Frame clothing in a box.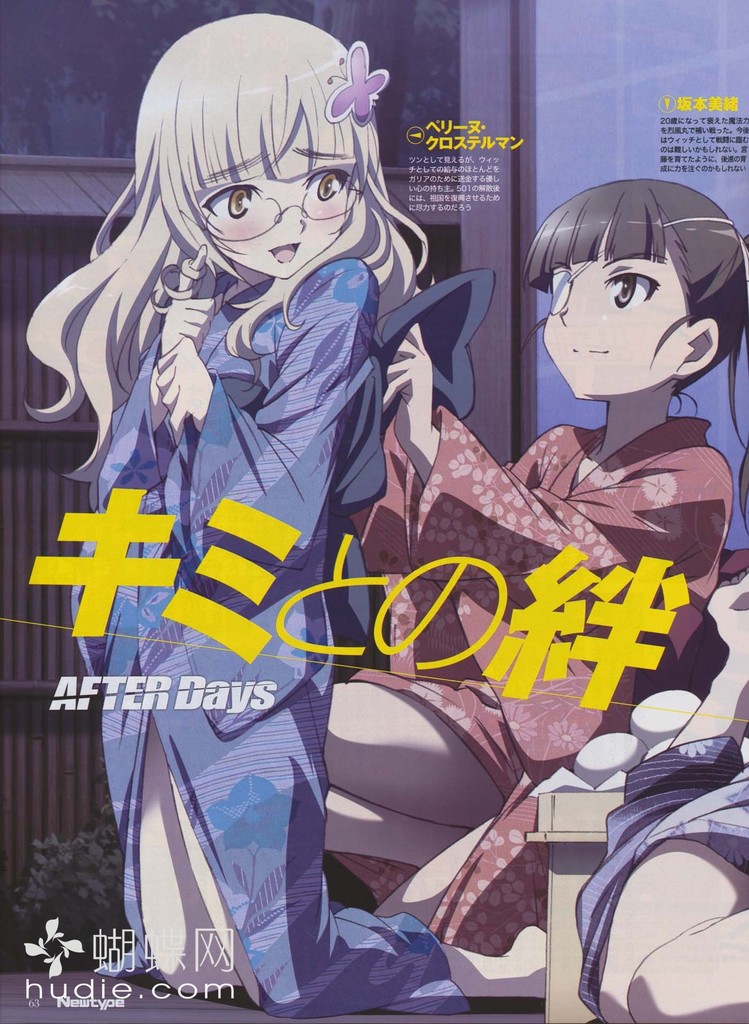
<bbox>69, 262, 468, 1016</bbox>.
